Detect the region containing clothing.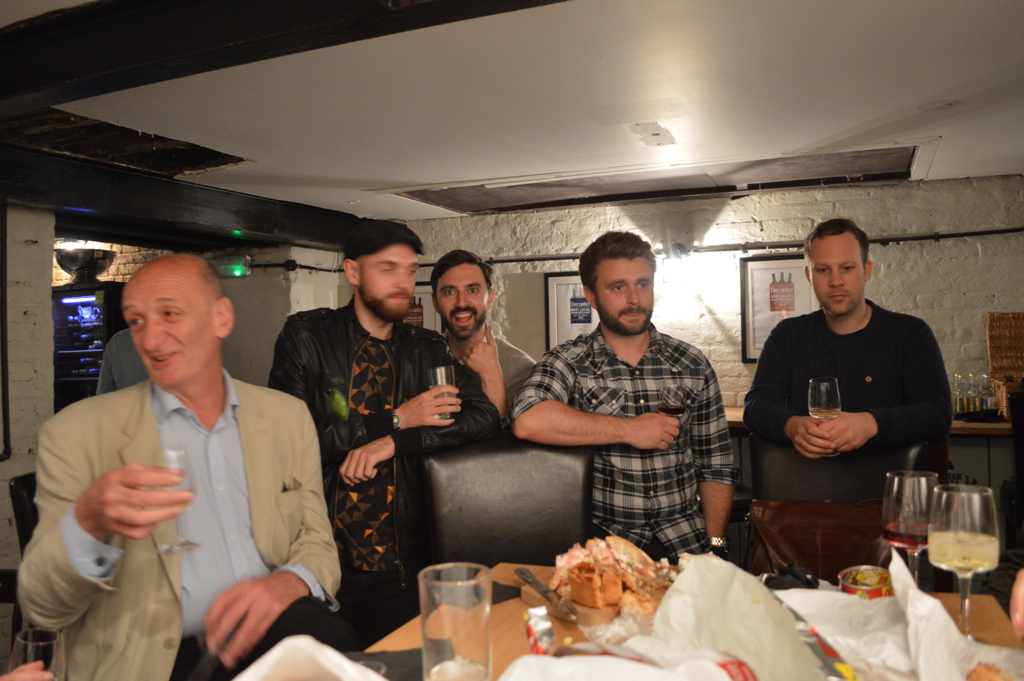
<box>735,293,952,446</box>.
